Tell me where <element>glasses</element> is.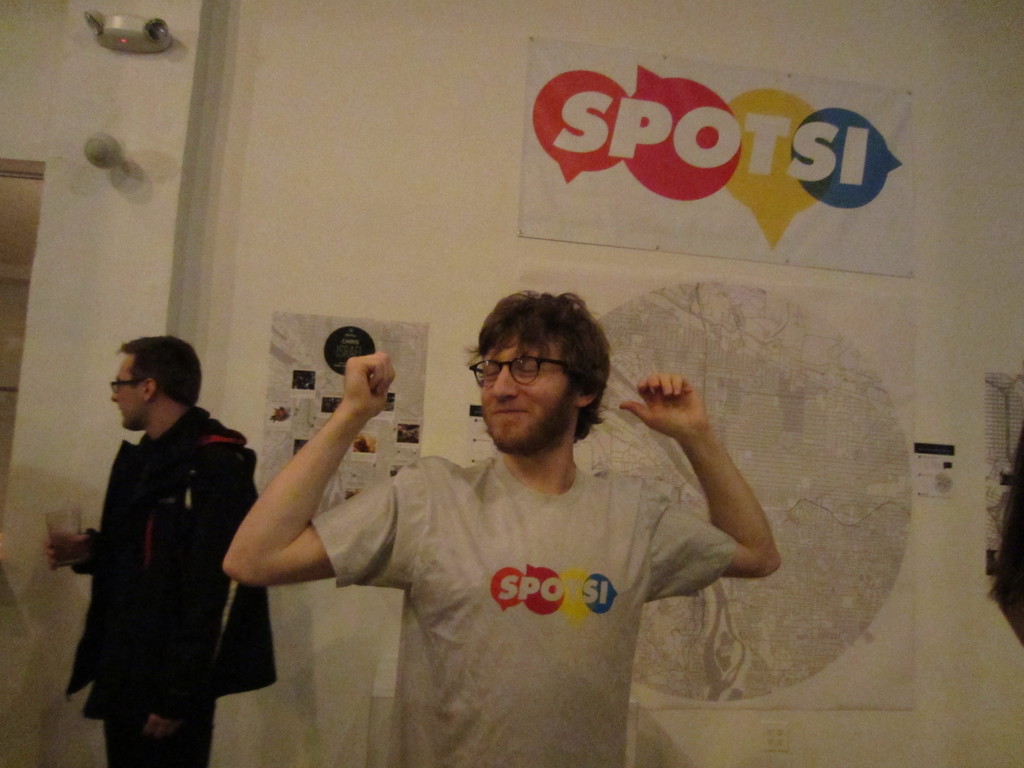
<element>glasses</element> is at [105,378,147,394].
